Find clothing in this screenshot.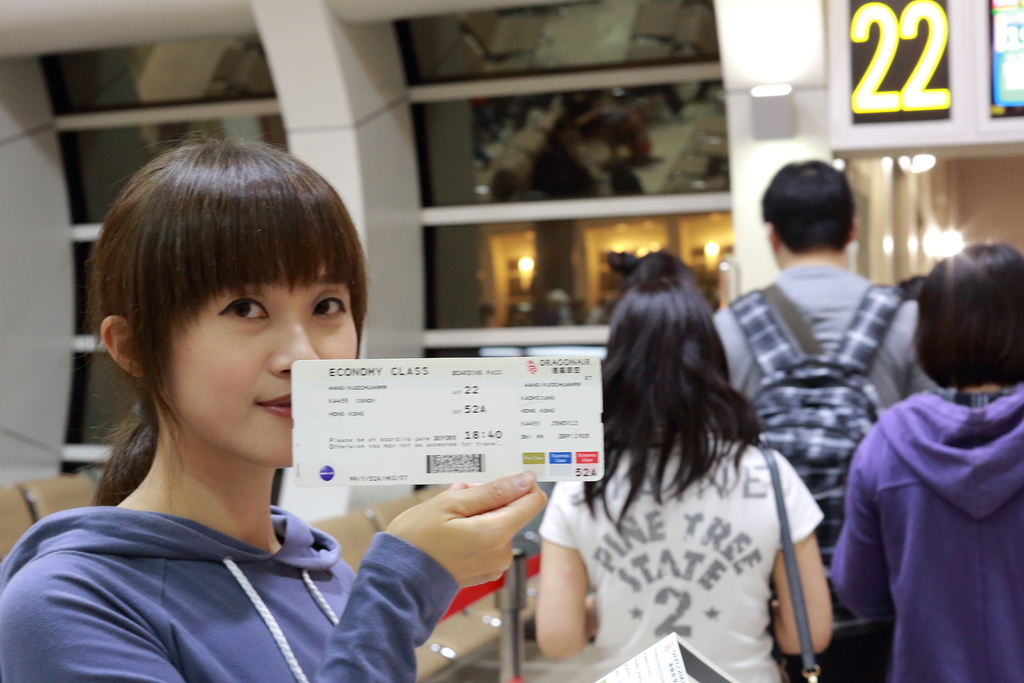
The bounding box for clothing is (0, 502, 465, 682).
